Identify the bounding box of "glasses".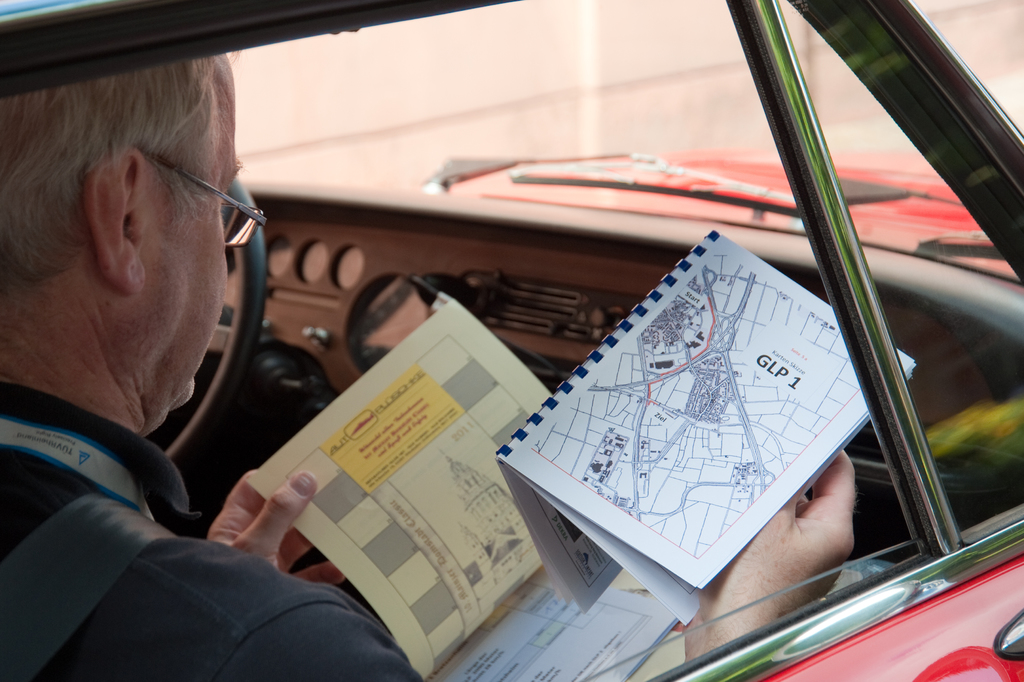
select_region(137, 152, 268, 251).
